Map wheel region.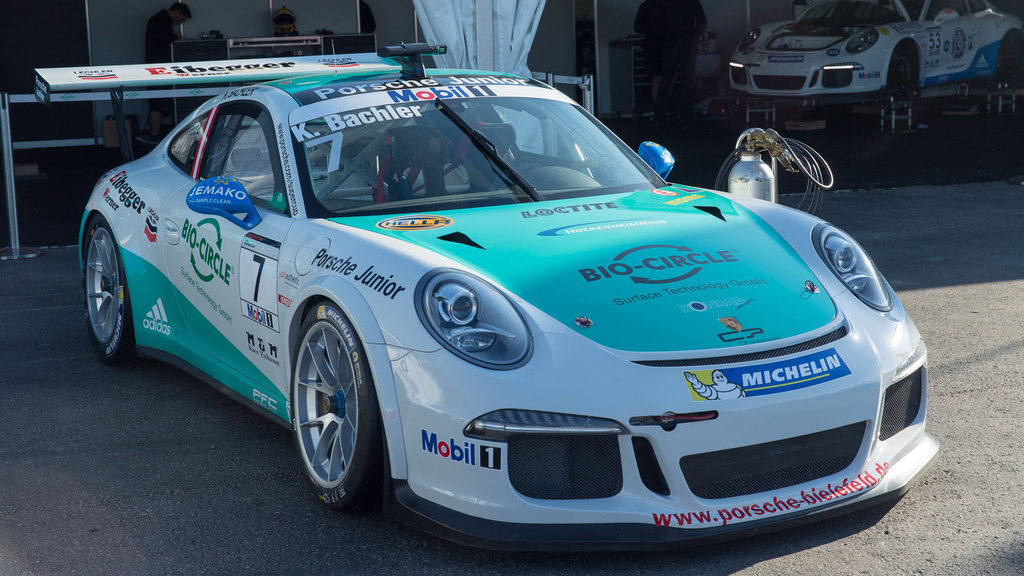
Mapped to (488,163,537,189).
